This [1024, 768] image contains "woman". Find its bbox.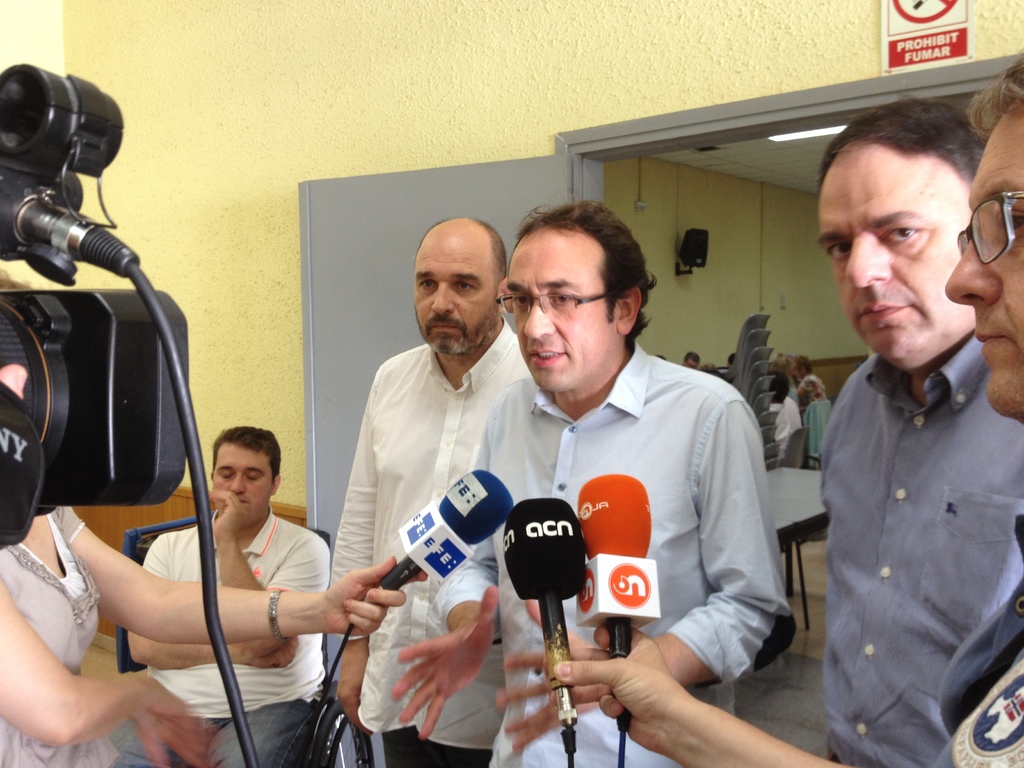
x1=0, y1=273, x2=427, y2=767.
